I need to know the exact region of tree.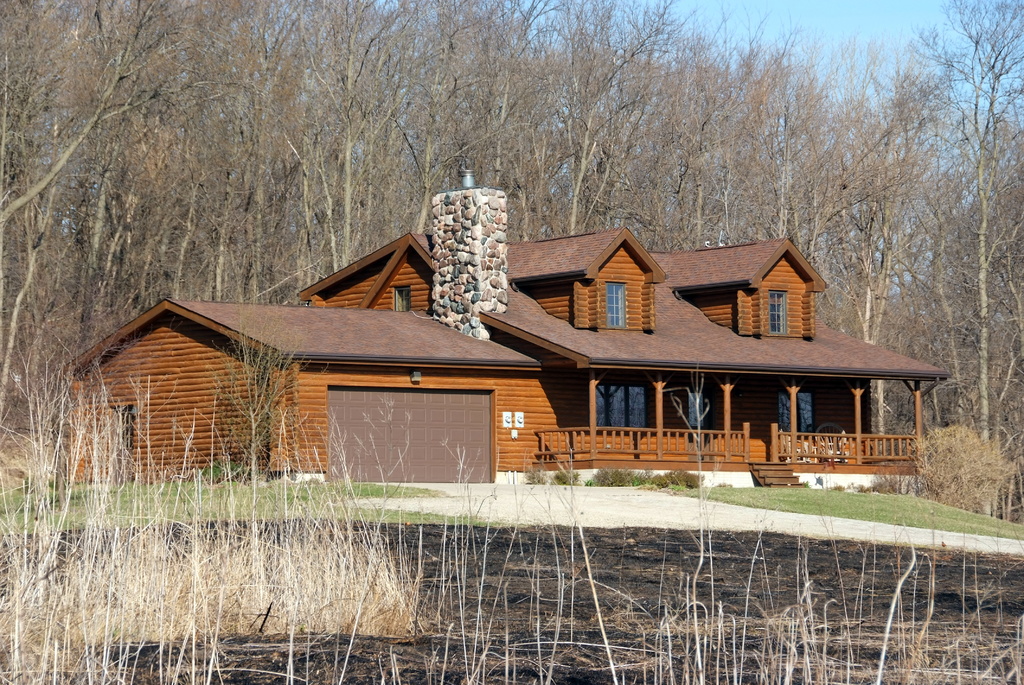
Region: x1=917 y1=146 x2=1022 y2=430.
